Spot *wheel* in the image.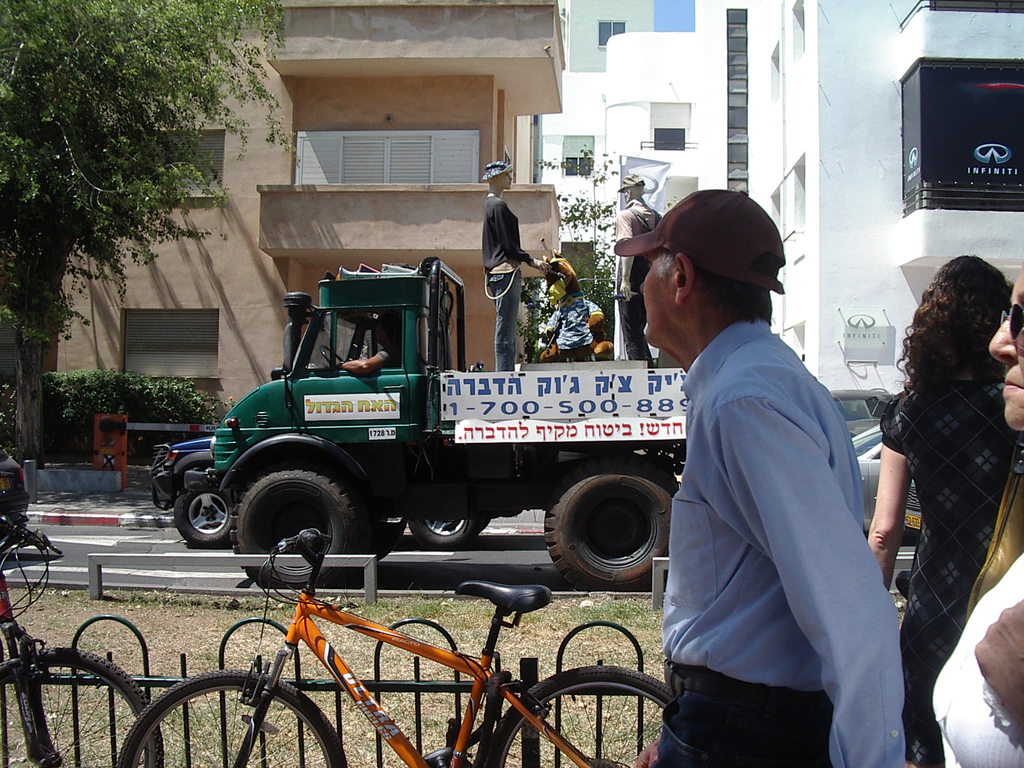
*wheel* found at 173, 485, 235, 550.
